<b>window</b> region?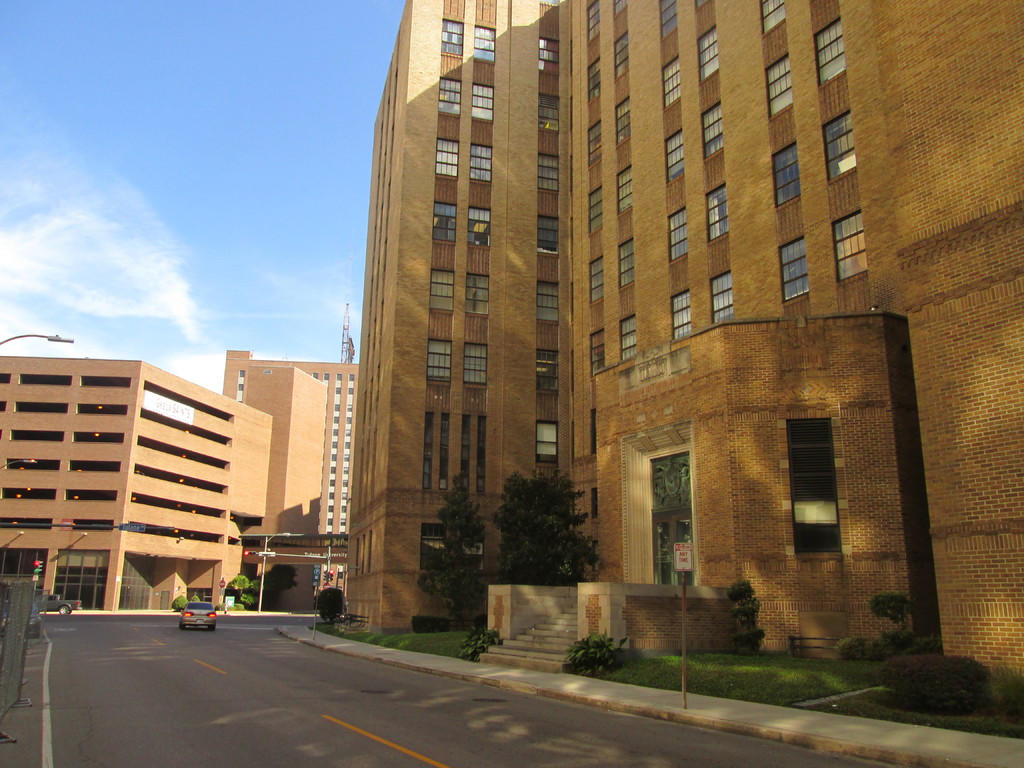
<box>695,0,708,9</box>
